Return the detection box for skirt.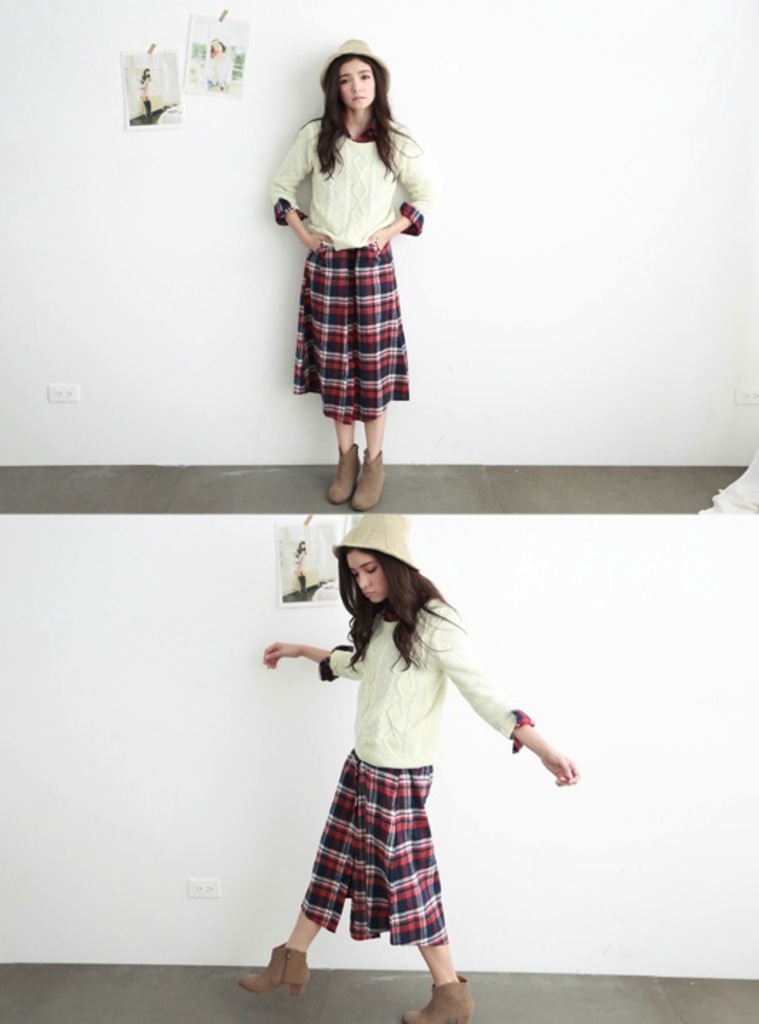
(x1=300, y1=753, x2=452, y2=948).
